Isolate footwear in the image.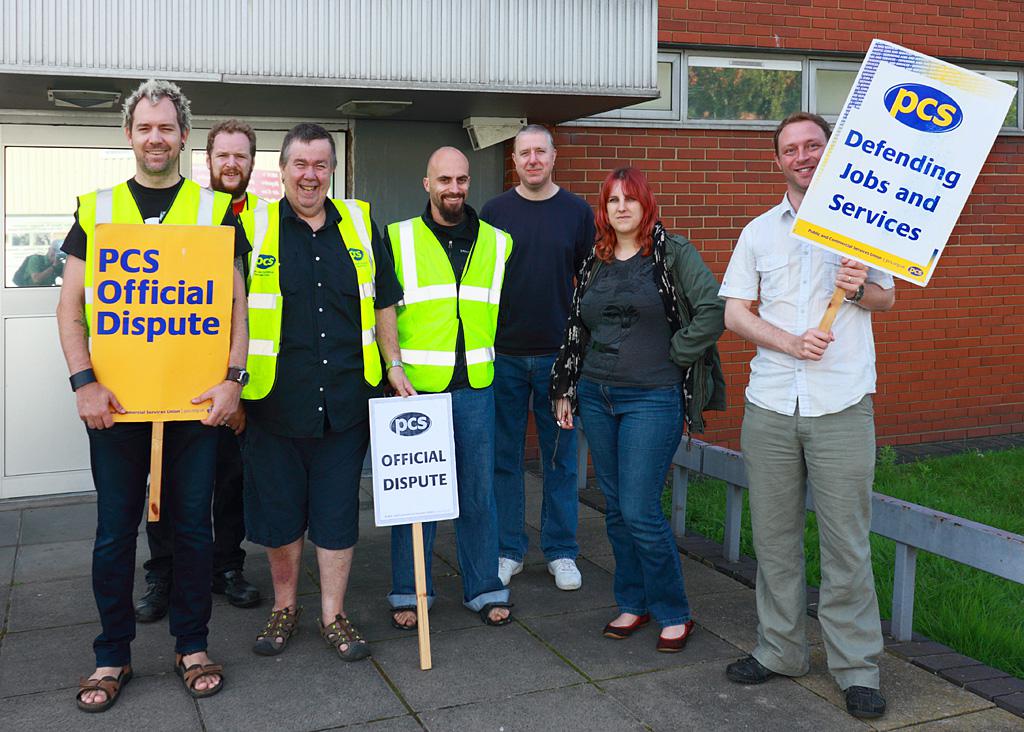
Isolated region: x1=218, y1=571, x2=263, y2=605.
